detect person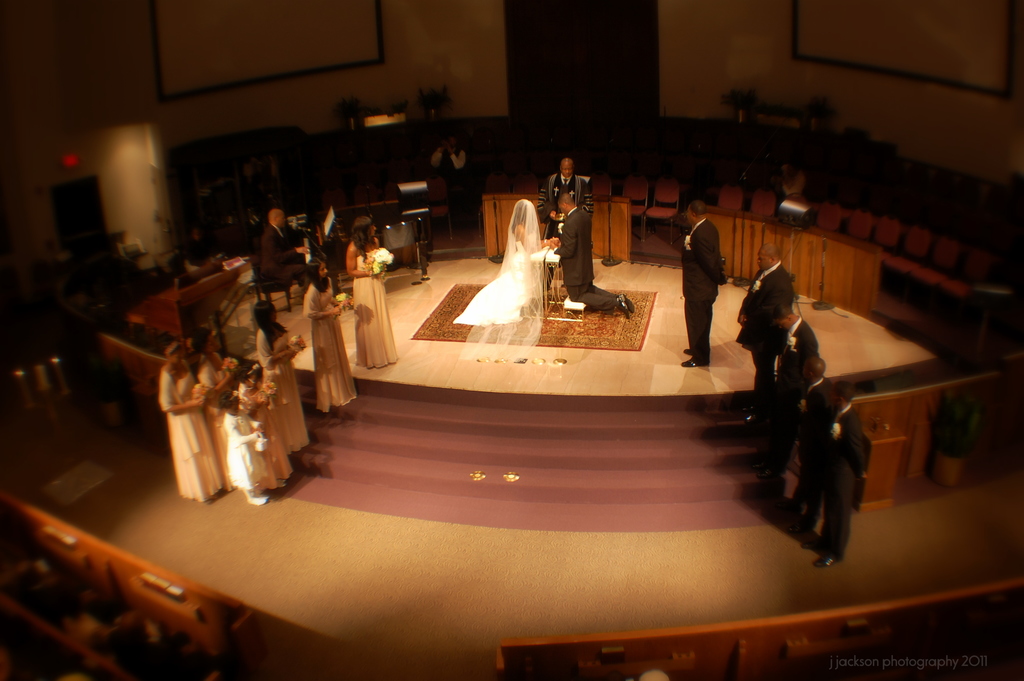
<bbox>195, 329, 232, 496</bbox>
